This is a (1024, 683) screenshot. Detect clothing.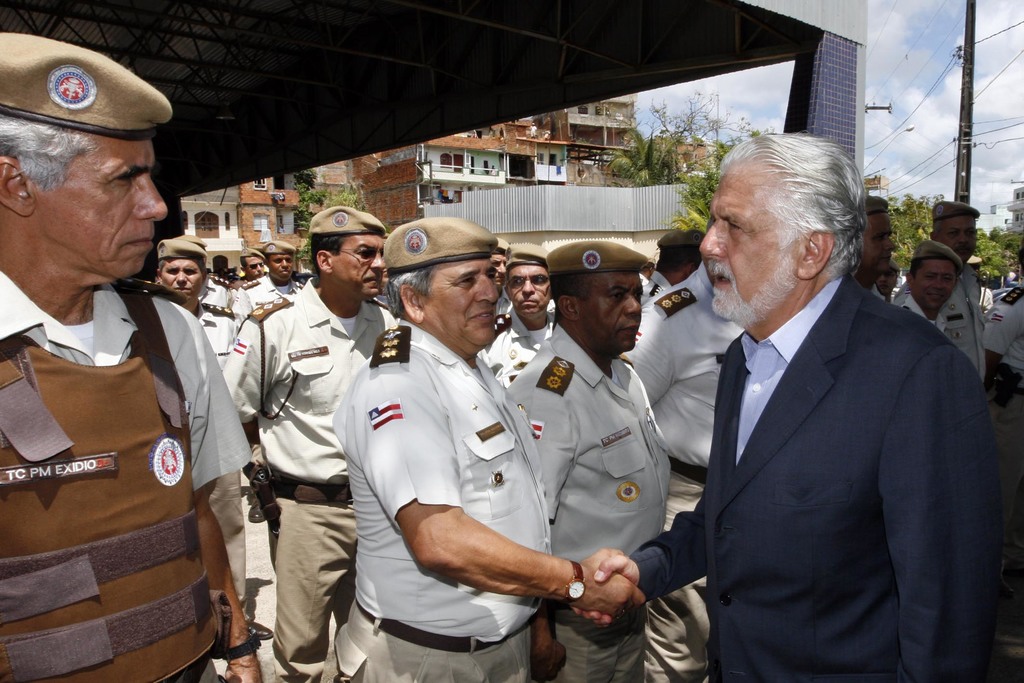
l=504, t=319, r=674, b=682.
